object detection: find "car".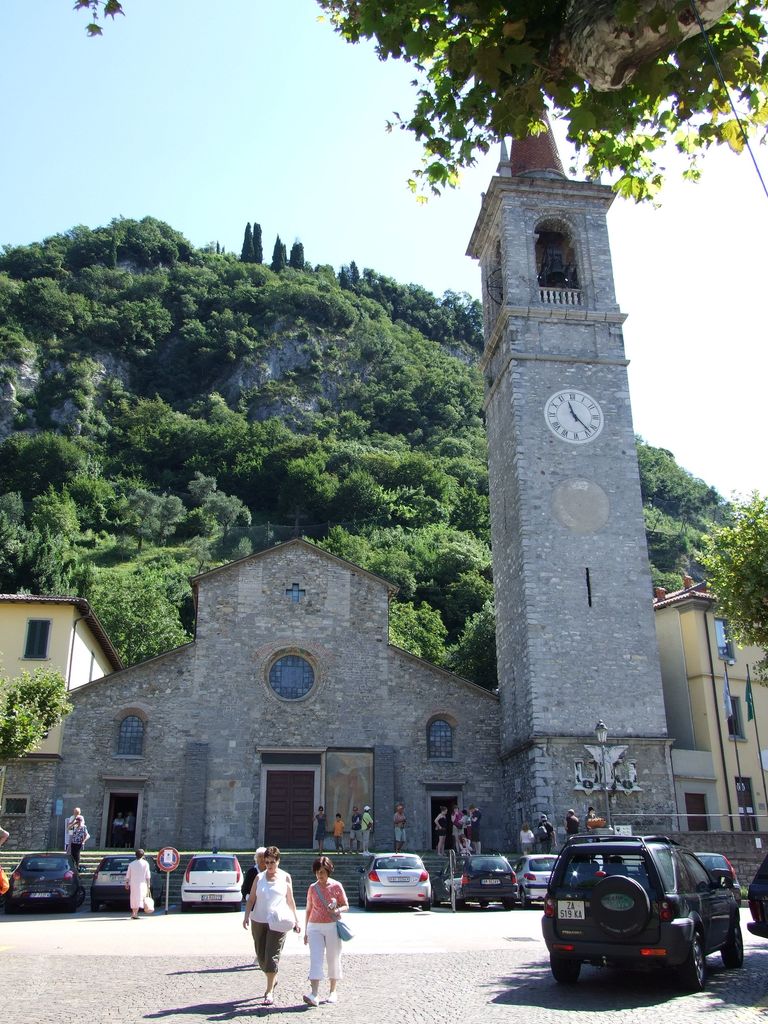
<box>181,850,244,908</box>.
